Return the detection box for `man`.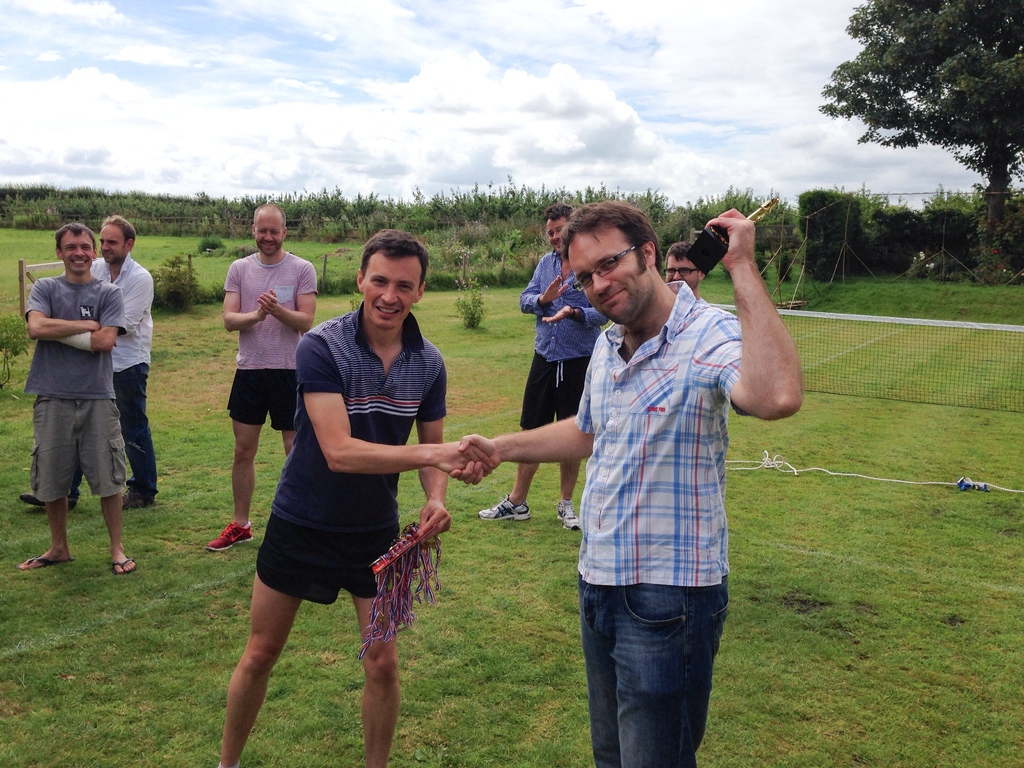
bbox(204, 203, 320, 568).
